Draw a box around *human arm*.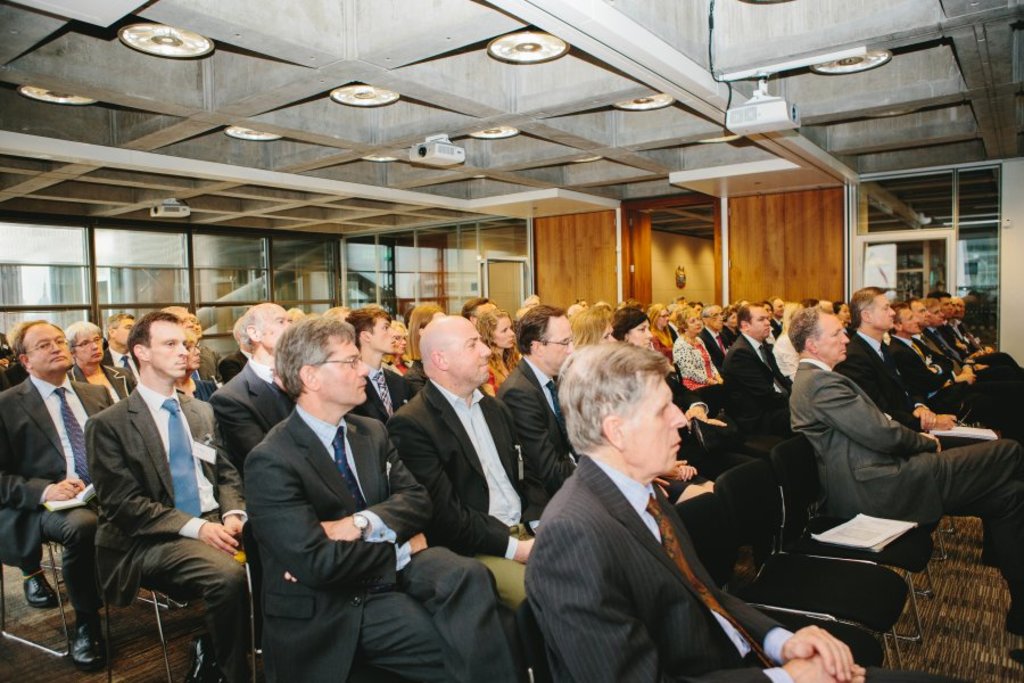
[388,413,543,563].
